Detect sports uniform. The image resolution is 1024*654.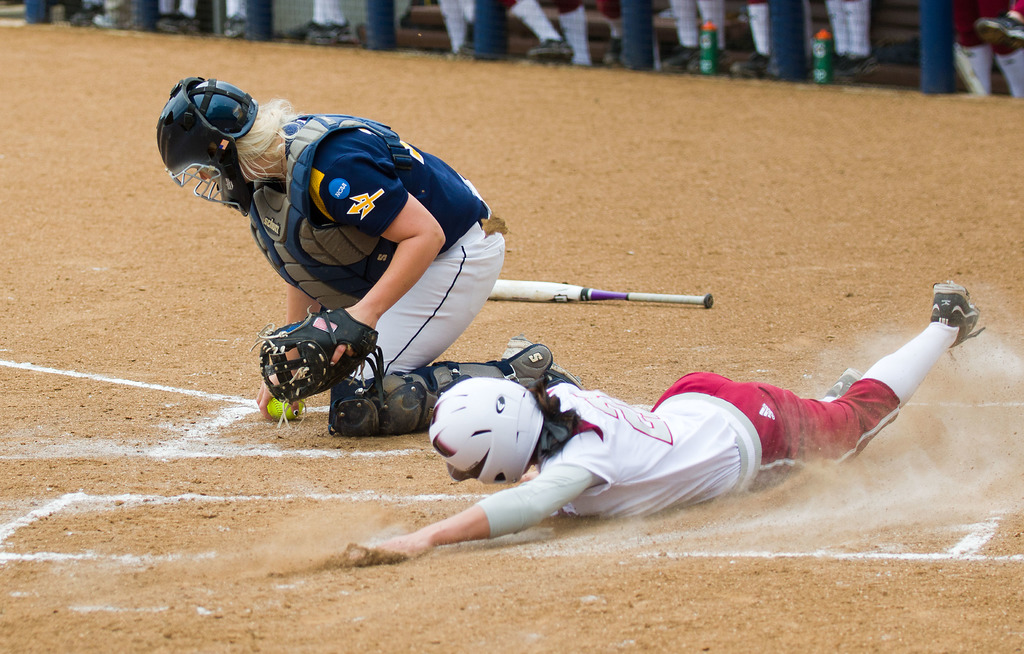
(478,326,959,538).
